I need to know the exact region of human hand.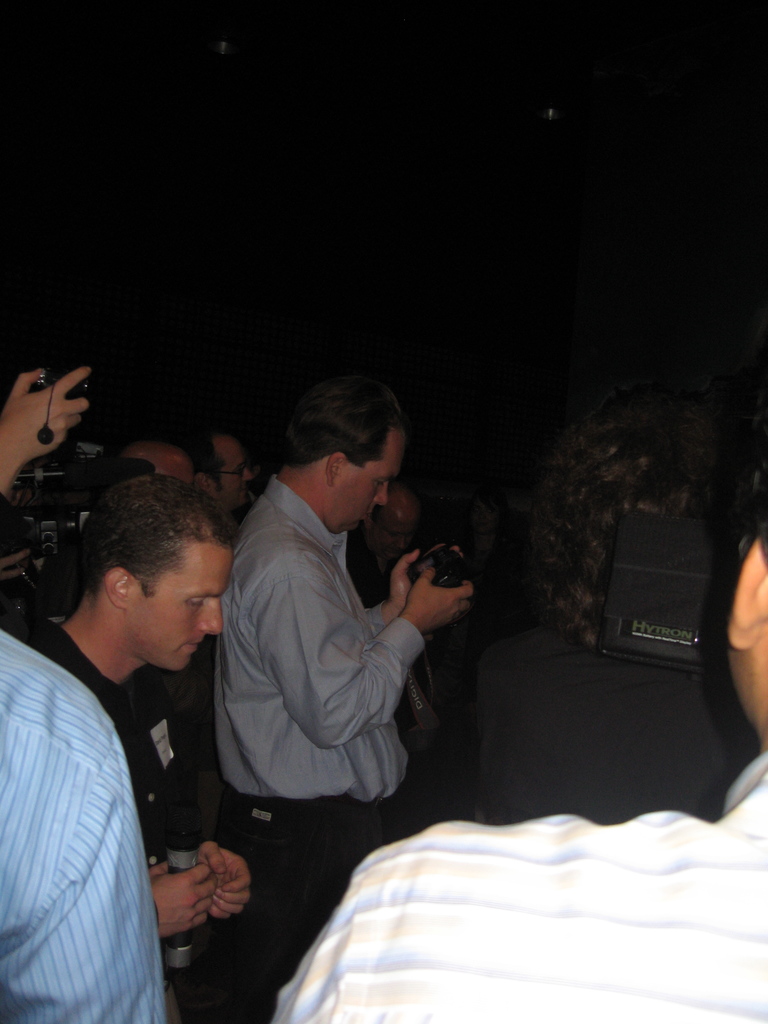
Region: box=[0, 365, 90, 467].
